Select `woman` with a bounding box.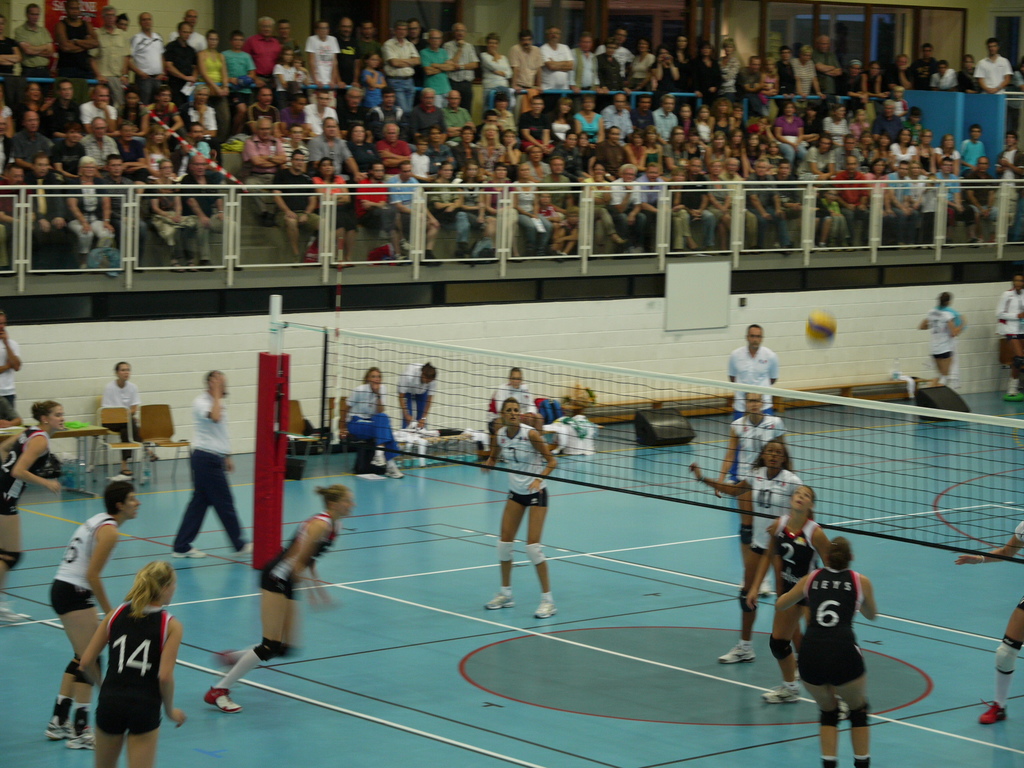
pyautogui.locateOnScreen(574, 91, 605, 148).
